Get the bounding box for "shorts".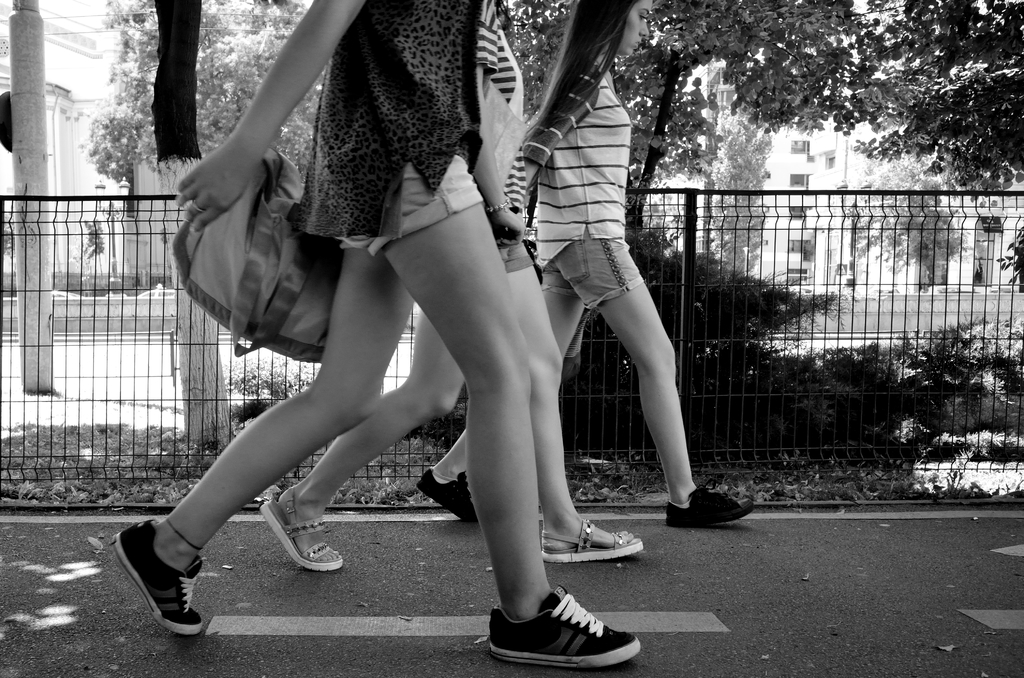
(339, 162, 484, 256).
